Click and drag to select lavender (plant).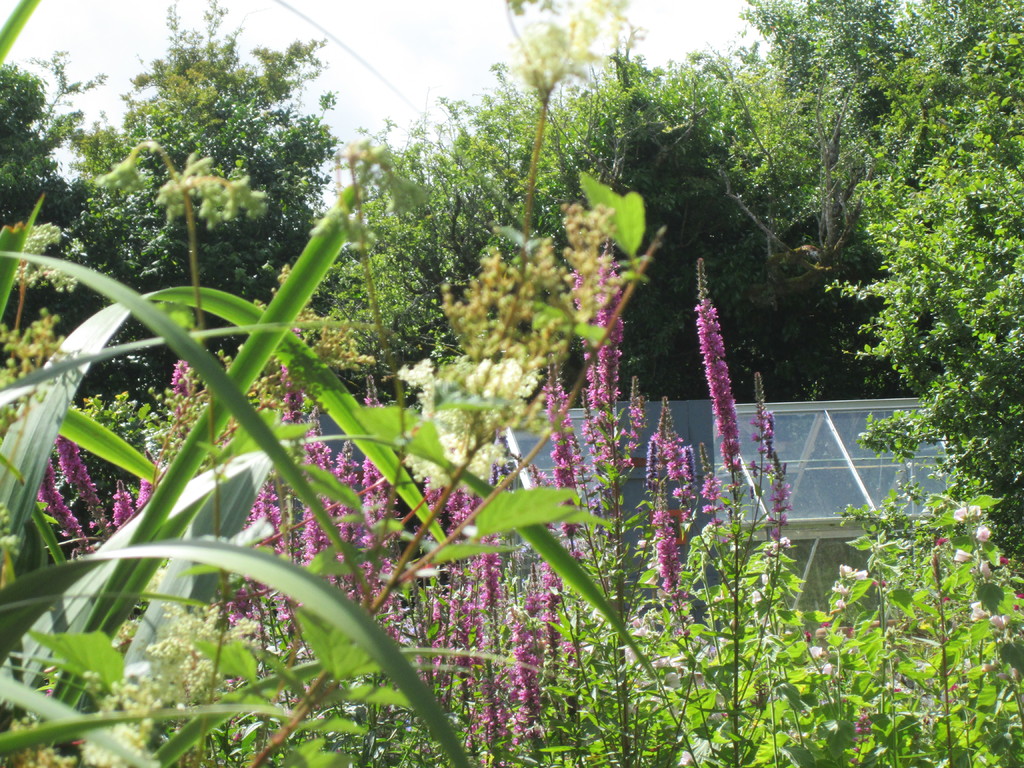
Selection: 532,557,563,670.
